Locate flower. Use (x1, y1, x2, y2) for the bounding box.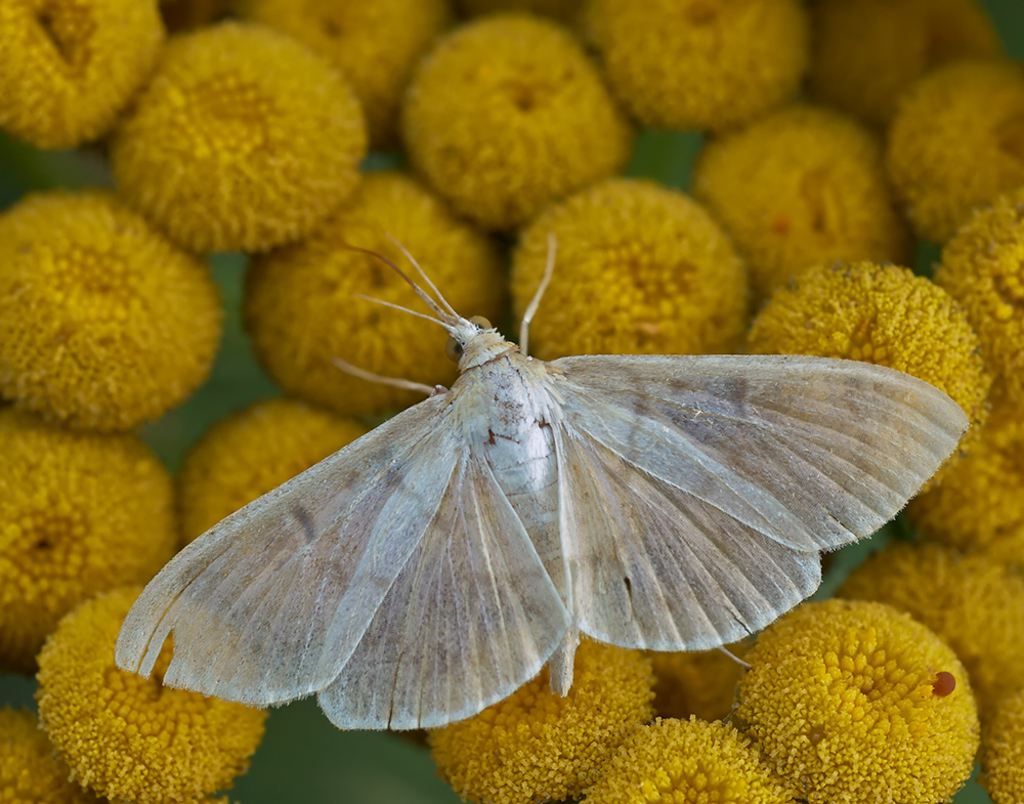
(754, 260, 987, 439).
